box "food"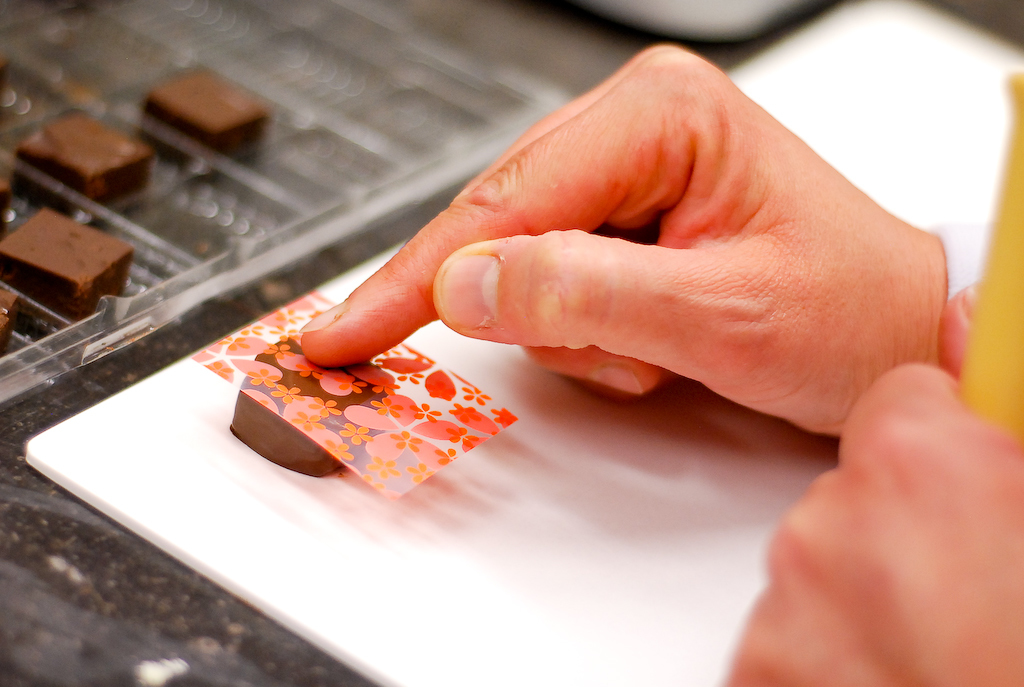
region(144, 64, 274, 160)
